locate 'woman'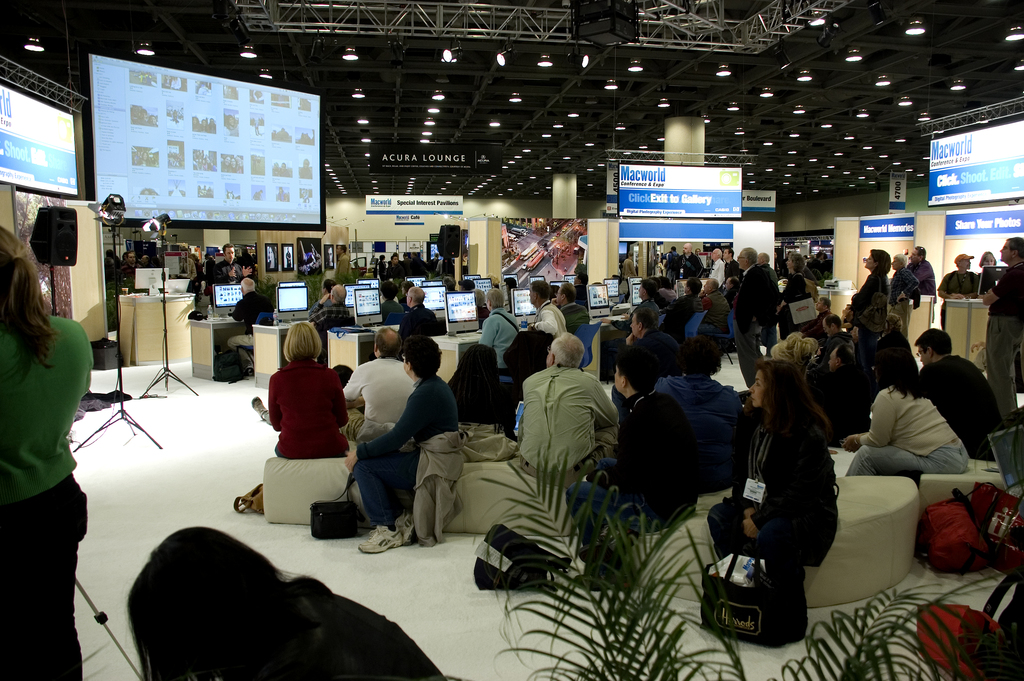
l=348, t=338, r=452, b=557
